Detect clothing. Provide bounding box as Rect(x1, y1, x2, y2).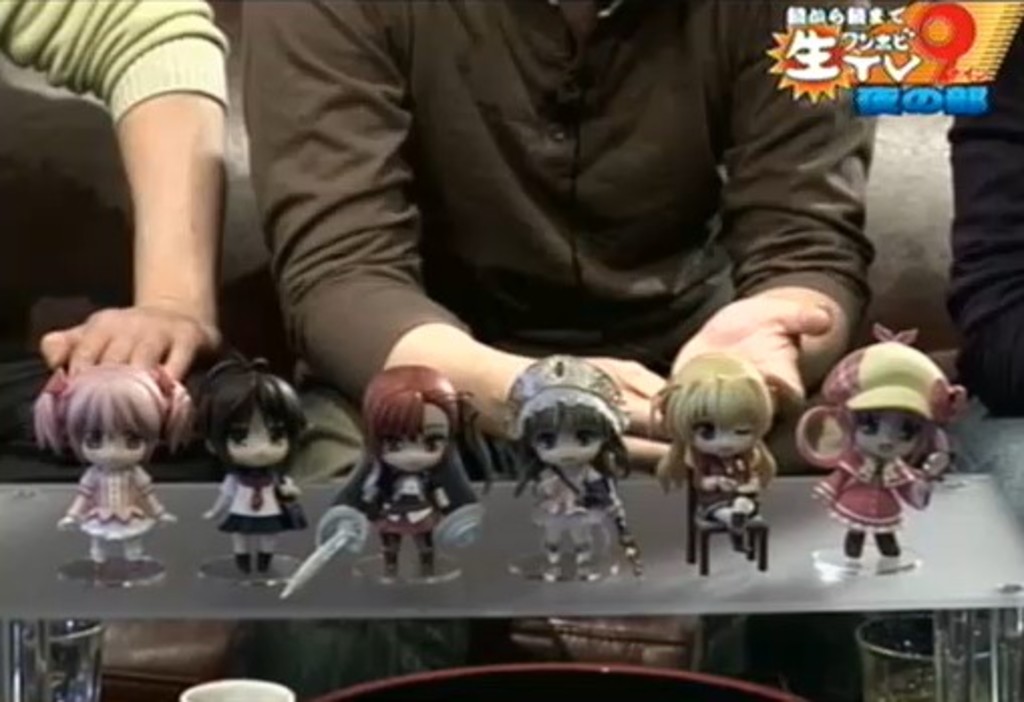
Rect(139, 0, 927, 517).
